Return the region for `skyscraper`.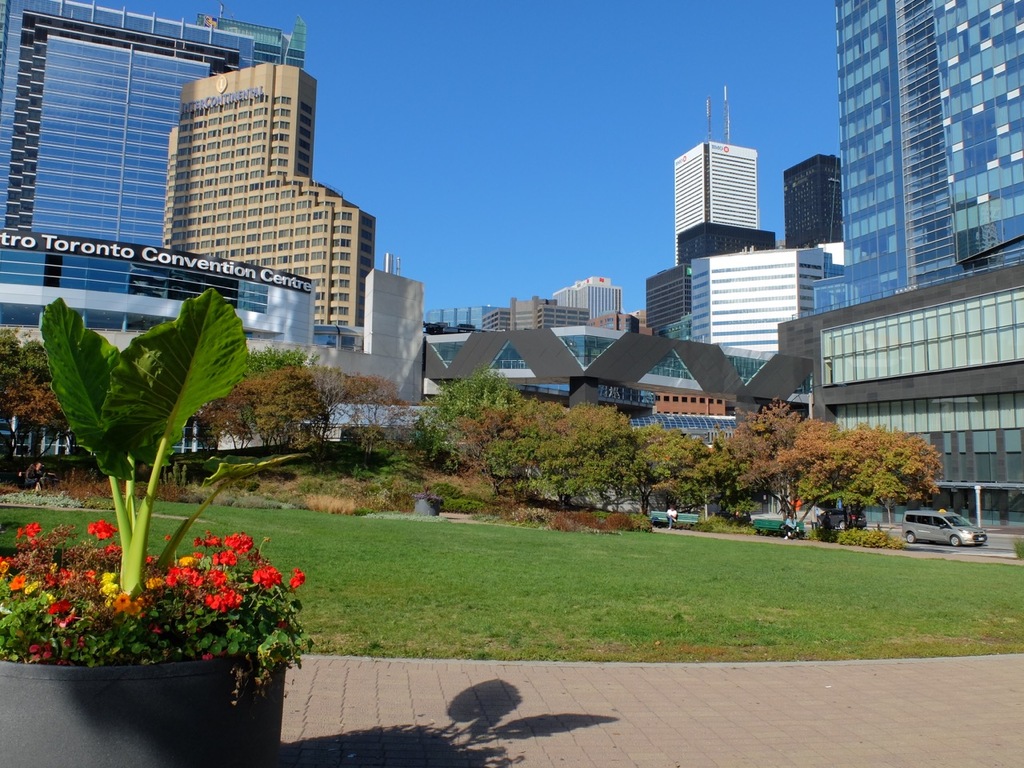
[667,79,763,252].
